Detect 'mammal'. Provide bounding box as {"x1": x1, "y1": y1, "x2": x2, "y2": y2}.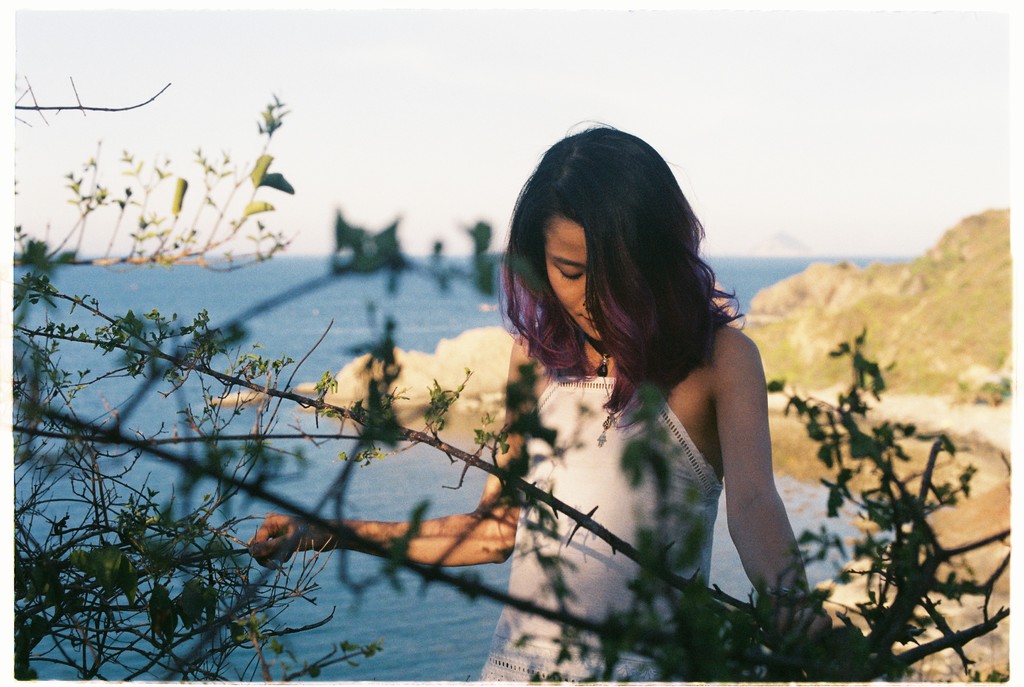
{"x1": 239, "y1": 122, "x2": 817, "y2": 686}.
